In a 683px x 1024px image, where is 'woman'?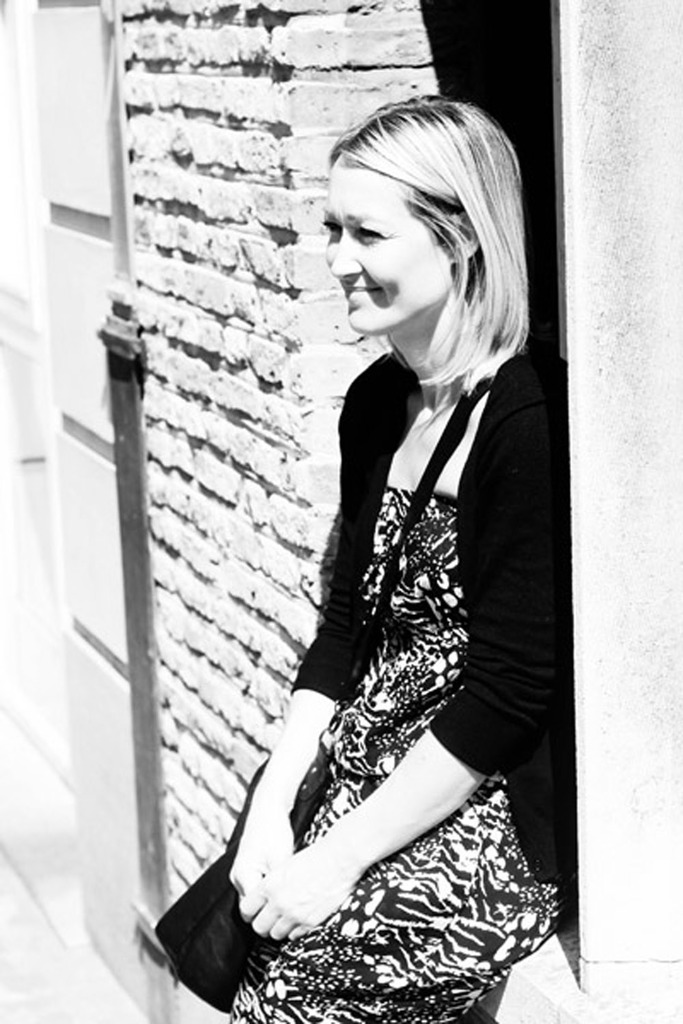
180 84 575 1021.
